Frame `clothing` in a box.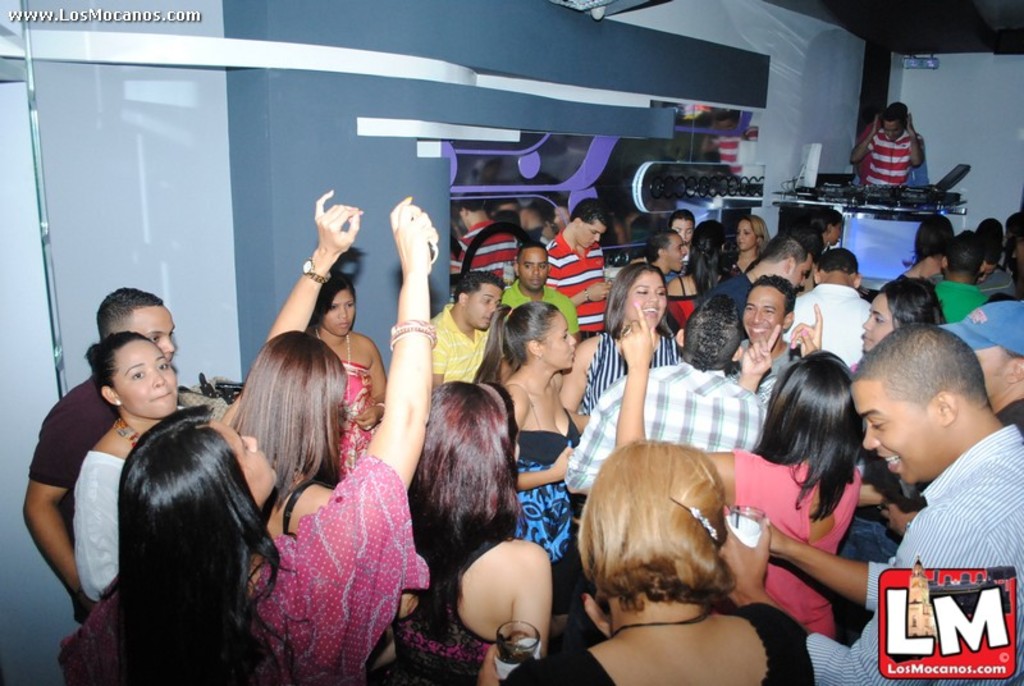
left=571, top=326, right=690, bottom=426.
